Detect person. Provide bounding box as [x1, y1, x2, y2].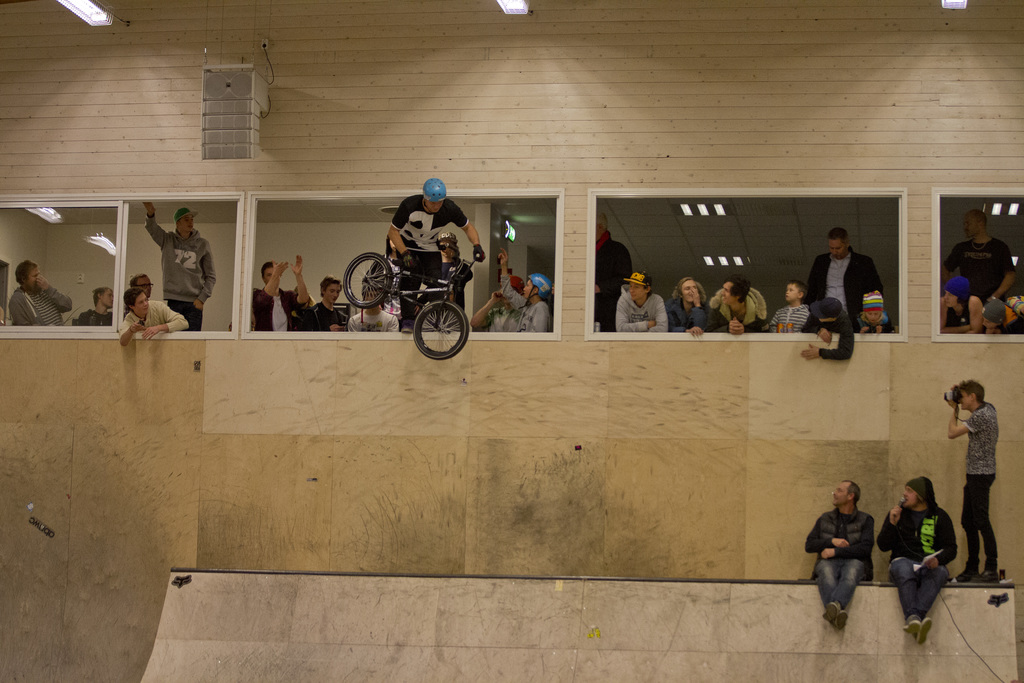
[858, 291, 893, 334].
